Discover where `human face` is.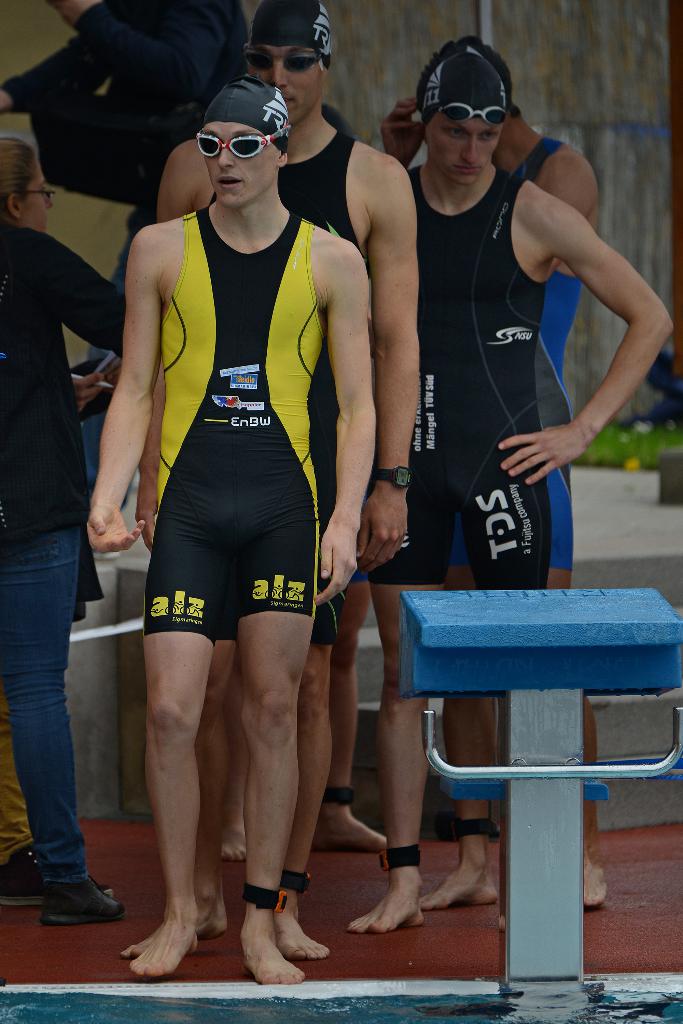
Discovered at select_region(253, 46, 324, 120).
